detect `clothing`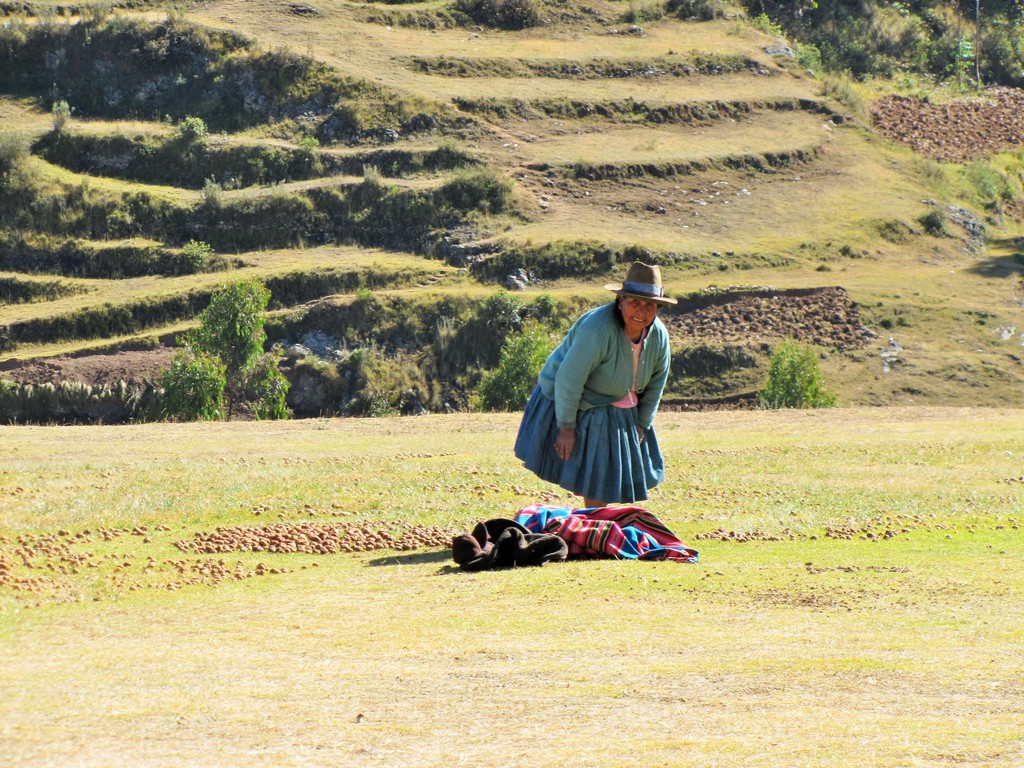
box=[532, 275, 678, 499]
